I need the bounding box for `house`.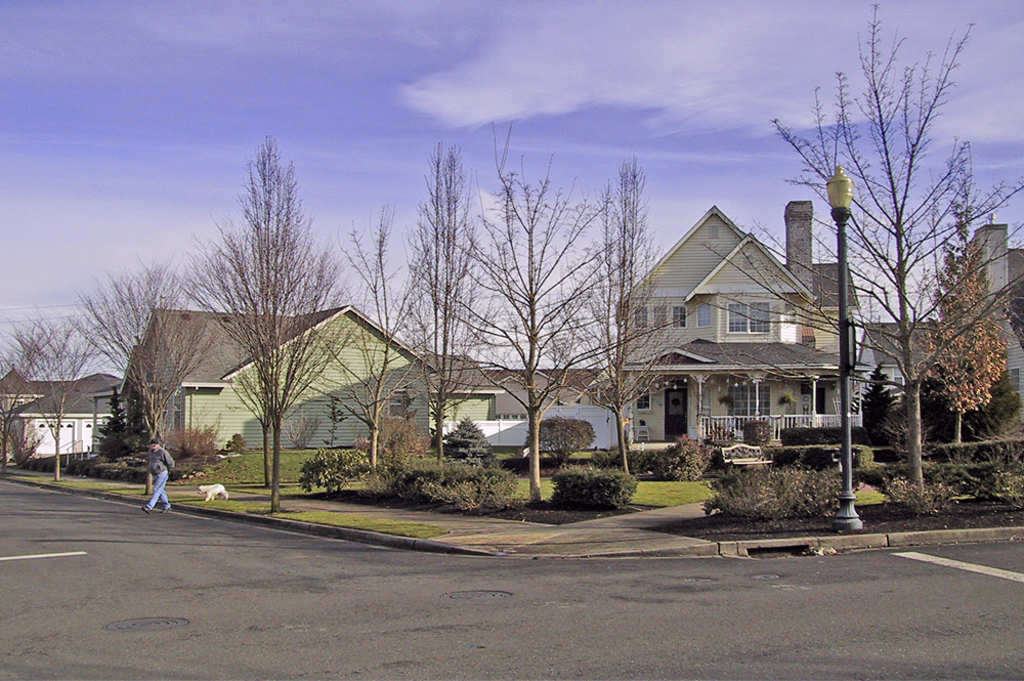
Here it is: {"x1": 0, "y1": 365, "x2": 132, "y2": 464}.
